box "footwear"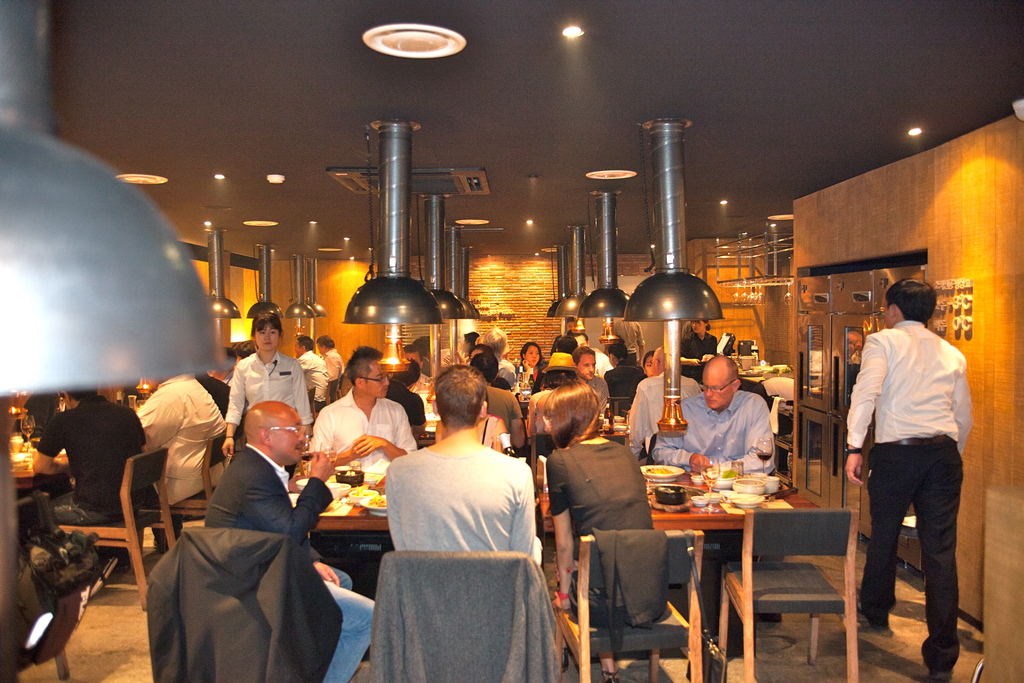
<bbox>89, 555, 121, 598</bbox>
